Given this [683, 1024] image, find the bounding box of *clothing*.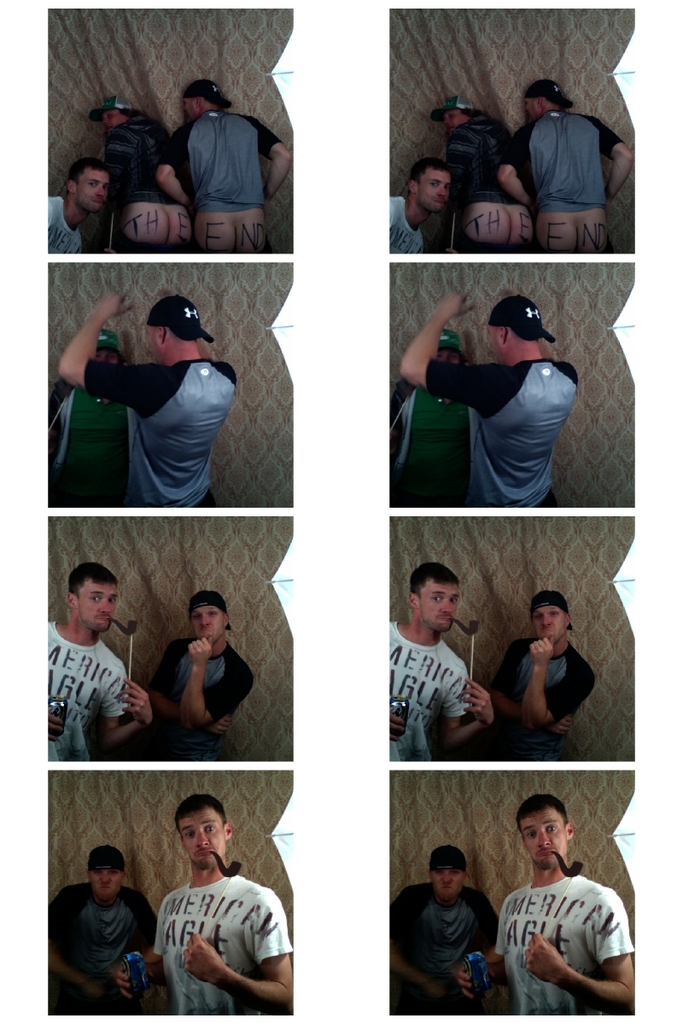
489, 643, 595, 759.
